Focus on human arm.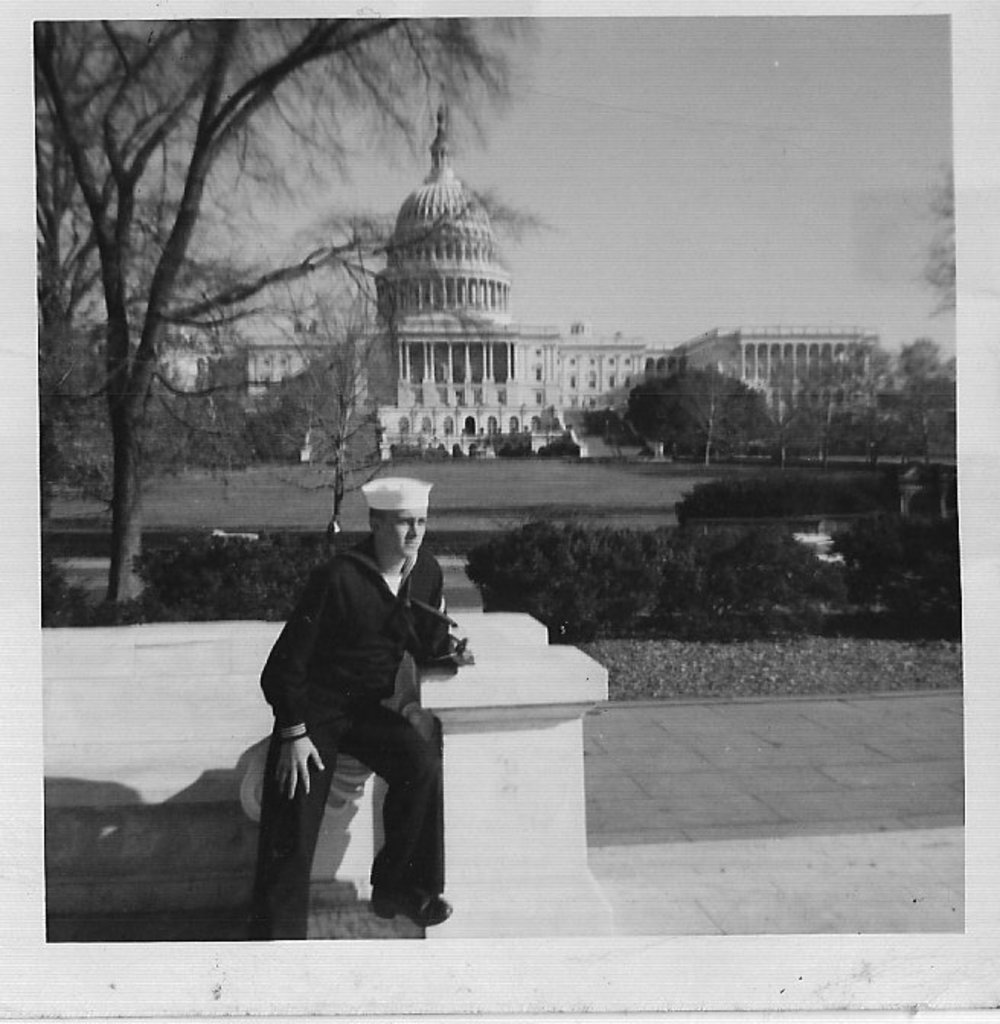
Focused at rect(268, 738, 323, 795).
